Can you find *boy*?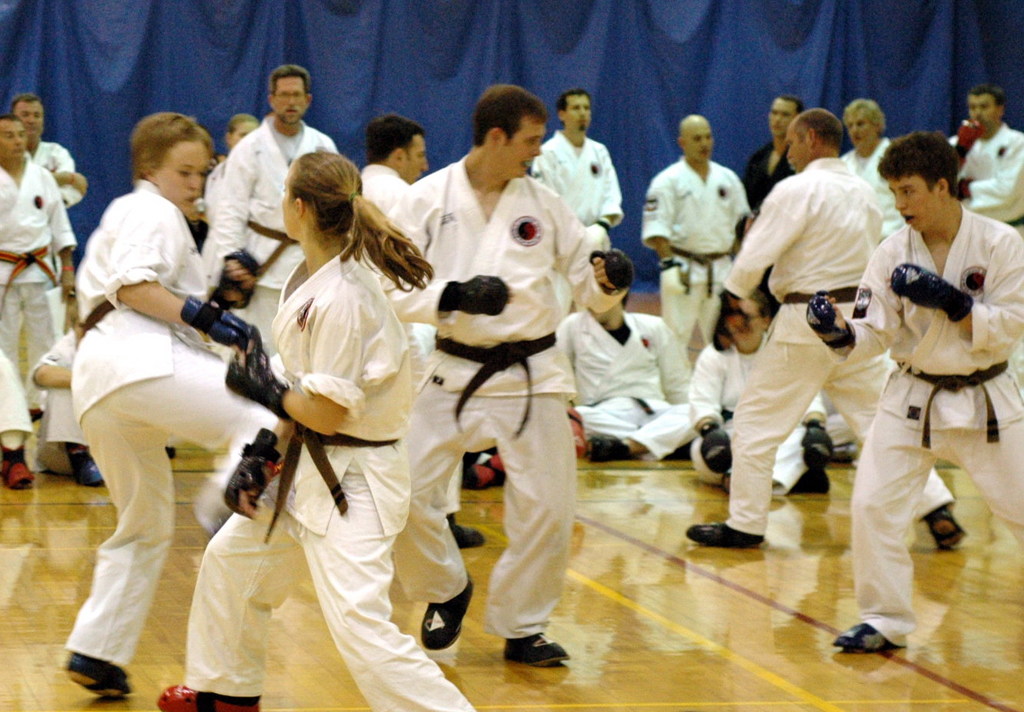
Yes, bounding box: locate(743, 92, 810, 321).
